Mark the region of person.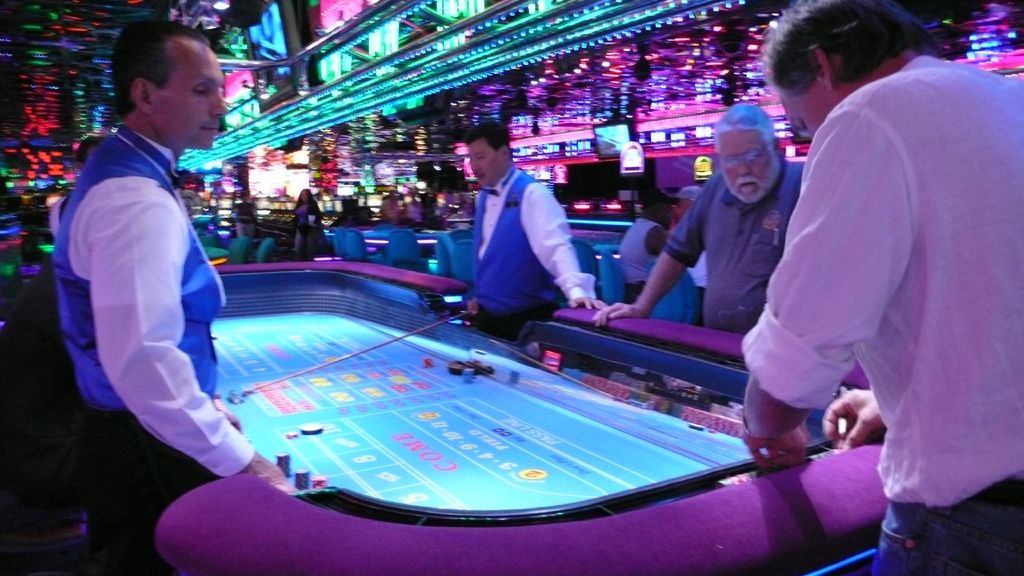
Region: <bbox>583, 94, 806, 329</bbox>.
